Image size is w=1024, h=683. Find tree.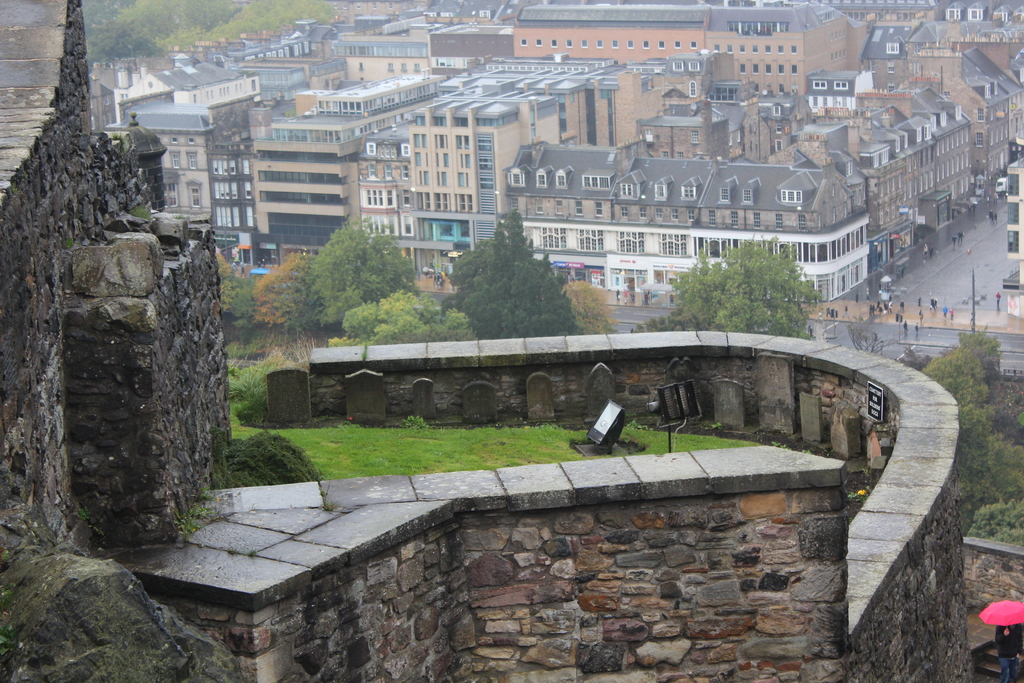
left=294, top=210, right=416, bottom=327.
